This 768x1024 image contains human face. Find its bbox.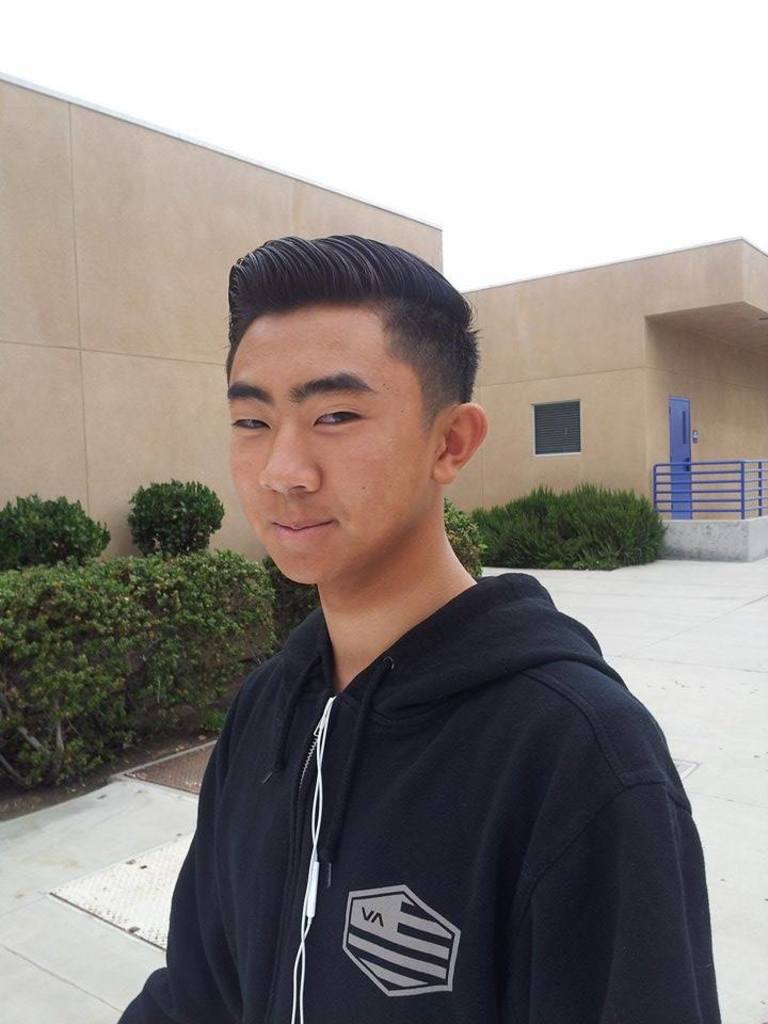
<region>222, 301, 427, 589</region>.
